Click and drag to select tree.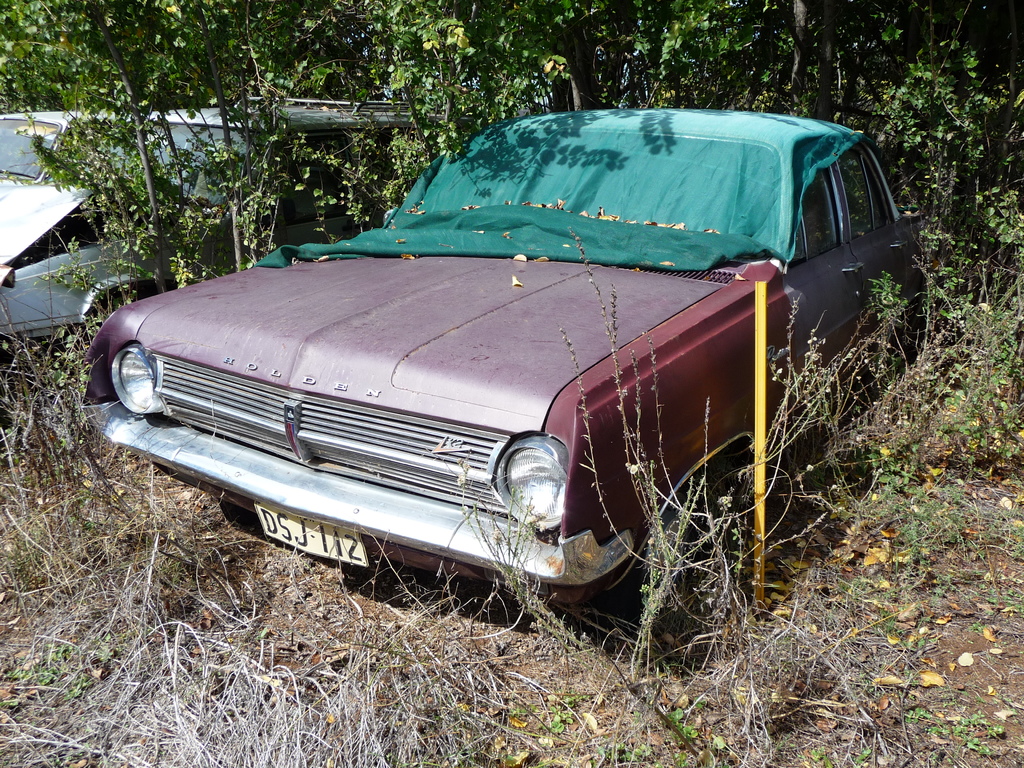
Selection: box=[0, 3, 1023, 252].
